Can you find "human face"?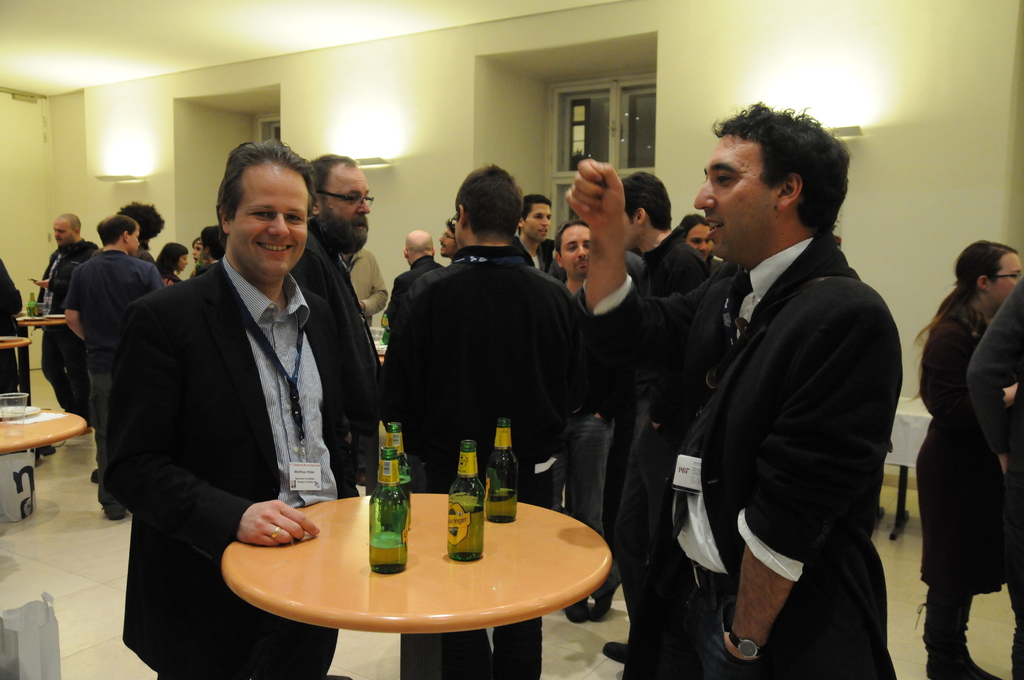
Yes, bounding box: left=524, top=207, right=547, bottom=243.
